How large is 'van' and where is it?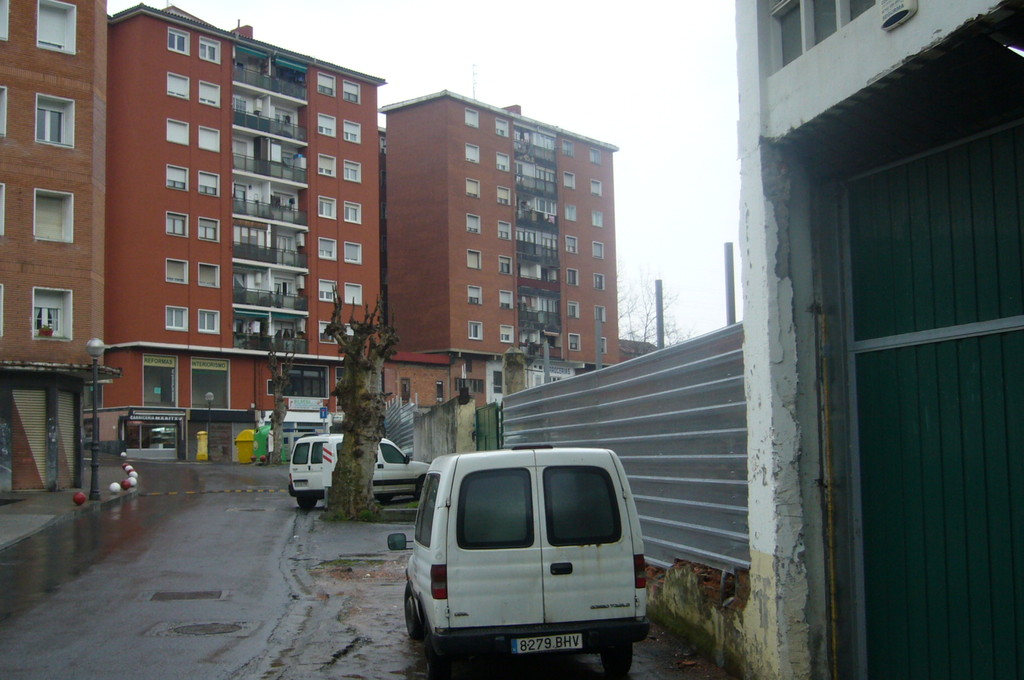
Bounding box: 288 433 431 512.
